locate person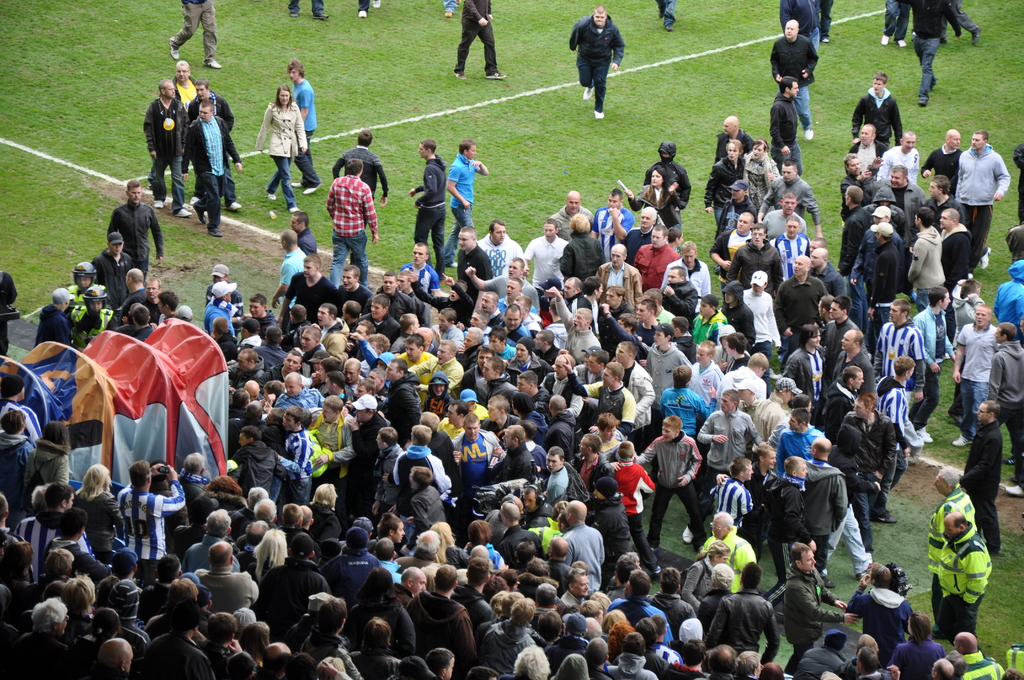
442:0:456:18
